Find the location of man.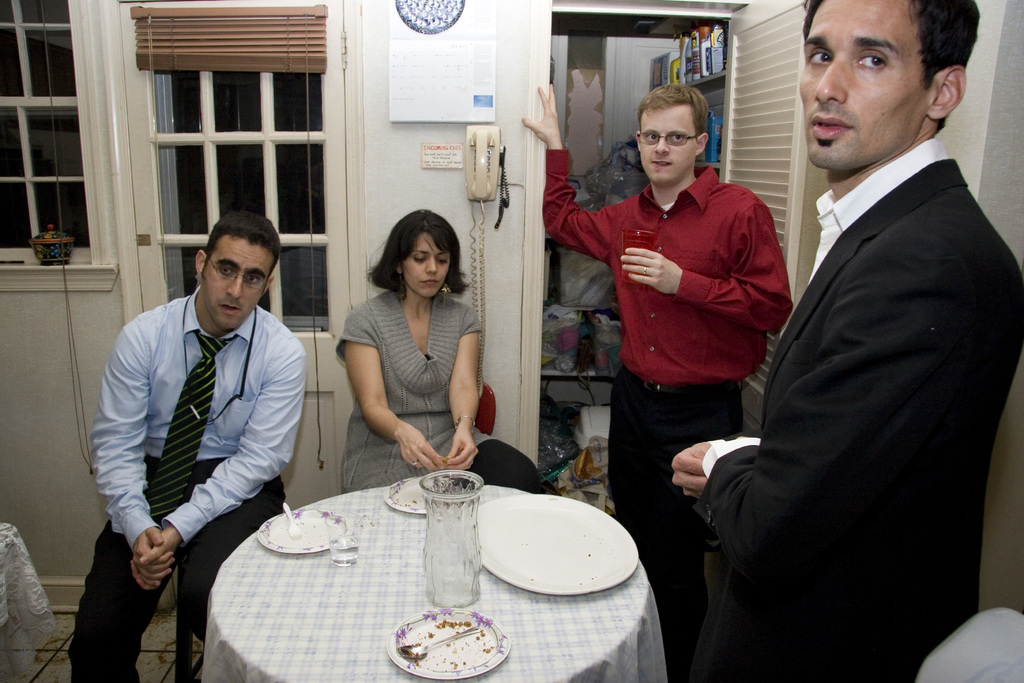
Location: 705:0:1016:664.
